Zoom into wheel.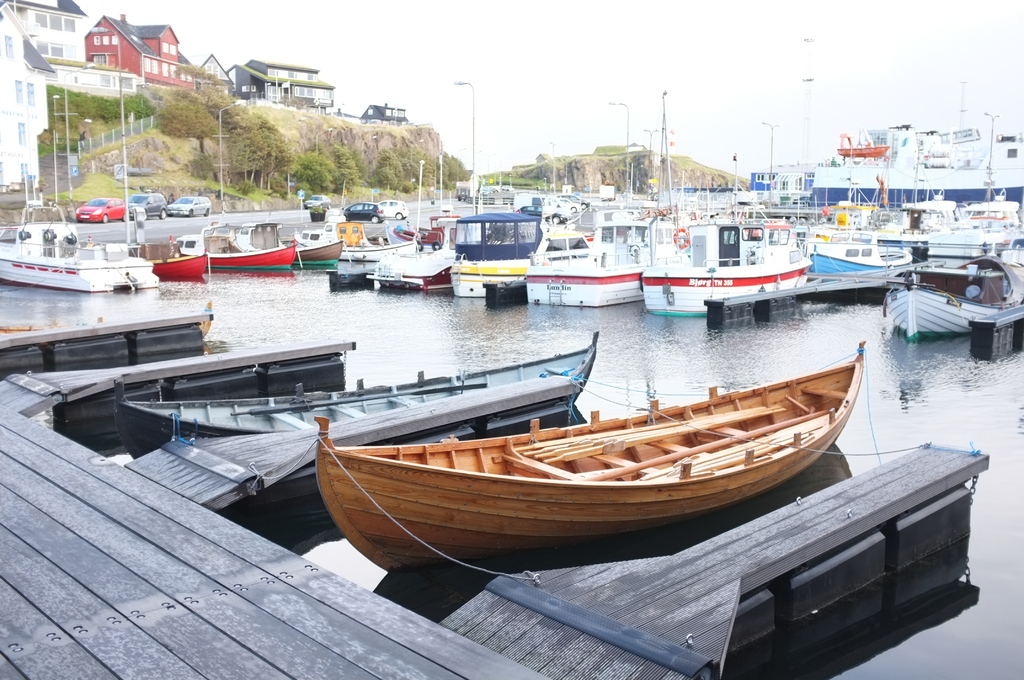
Zoom target: bbox(189, 210, 193, 217).
